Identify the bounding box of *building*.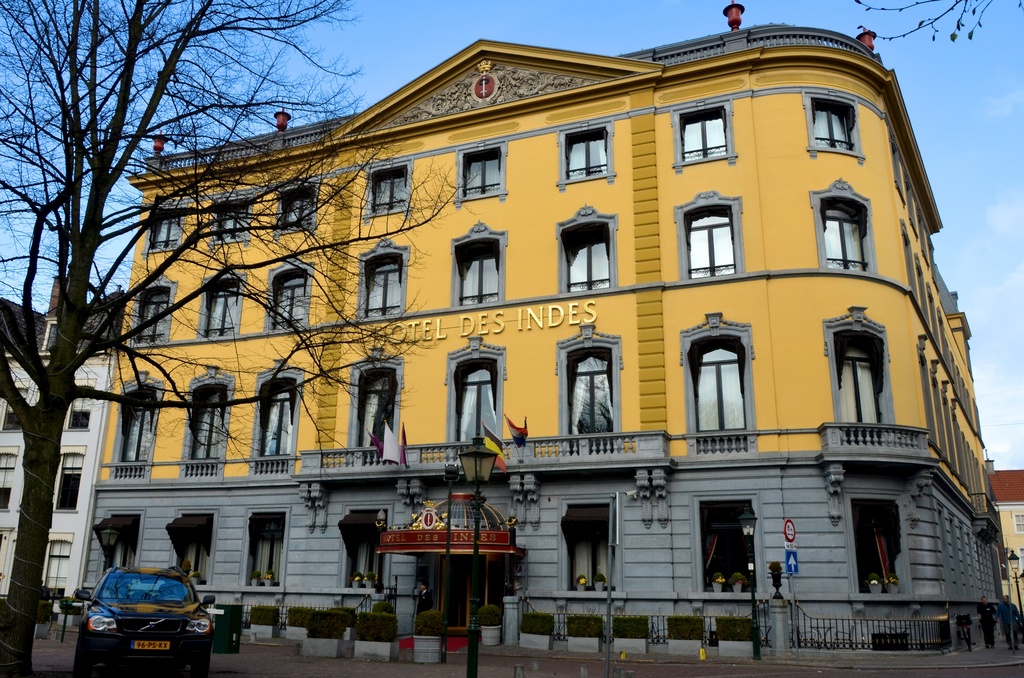
<bbox>76, 0, 1003, 658</bbox>.
